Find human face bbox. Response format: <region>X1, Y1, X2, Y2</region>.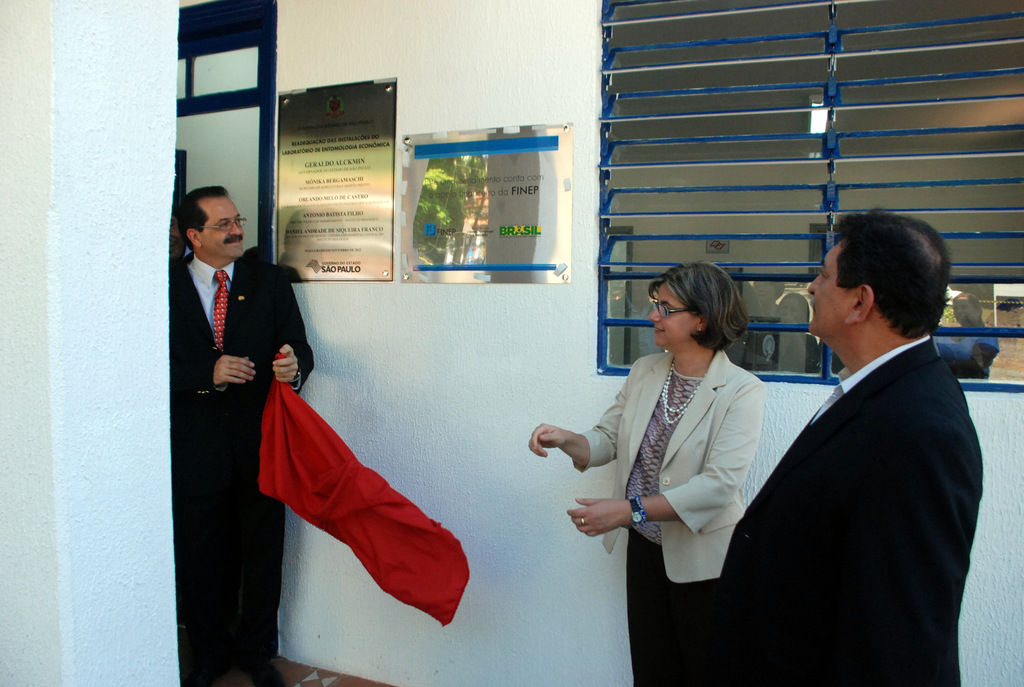
<region>805, 243, 852, 334</region>.
